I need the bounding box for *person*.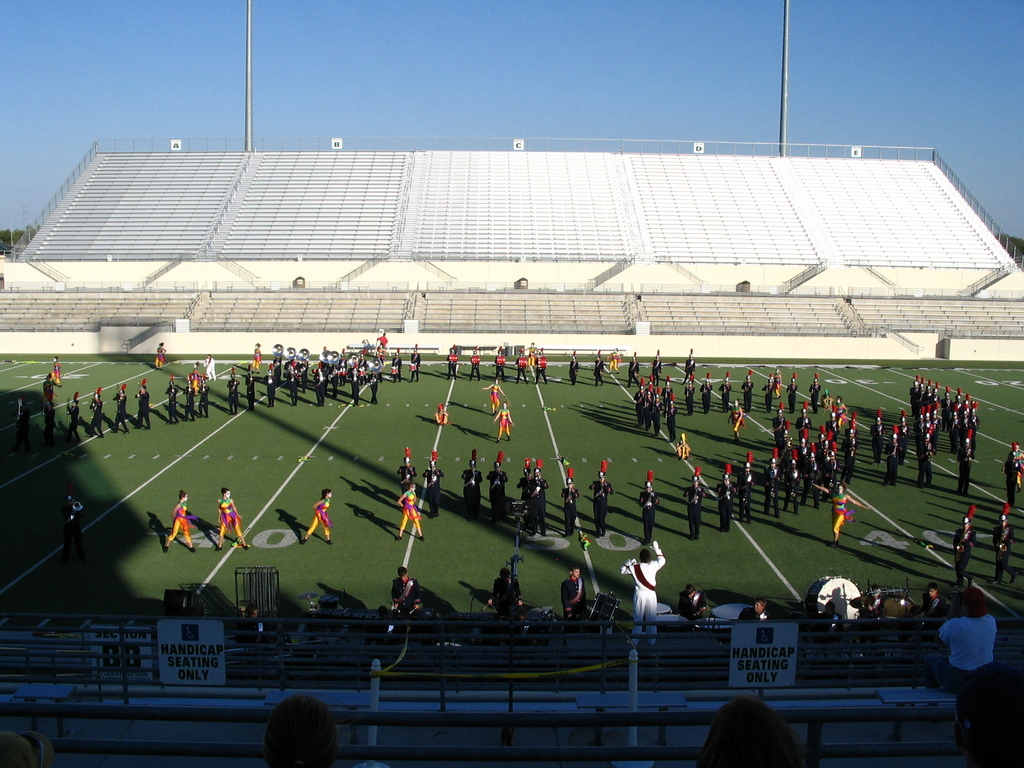
Here it is: locate(214, 488, 248, 550).
